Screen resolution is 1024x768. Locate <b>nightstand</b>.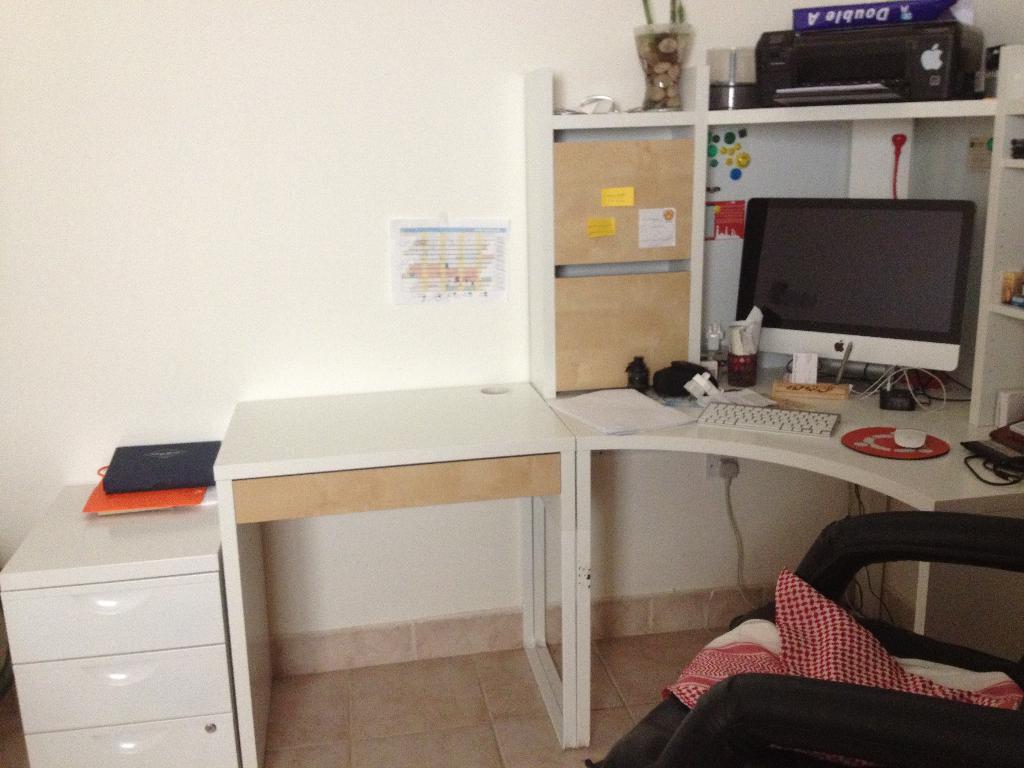
Rect(17, 438, 253, 767).
